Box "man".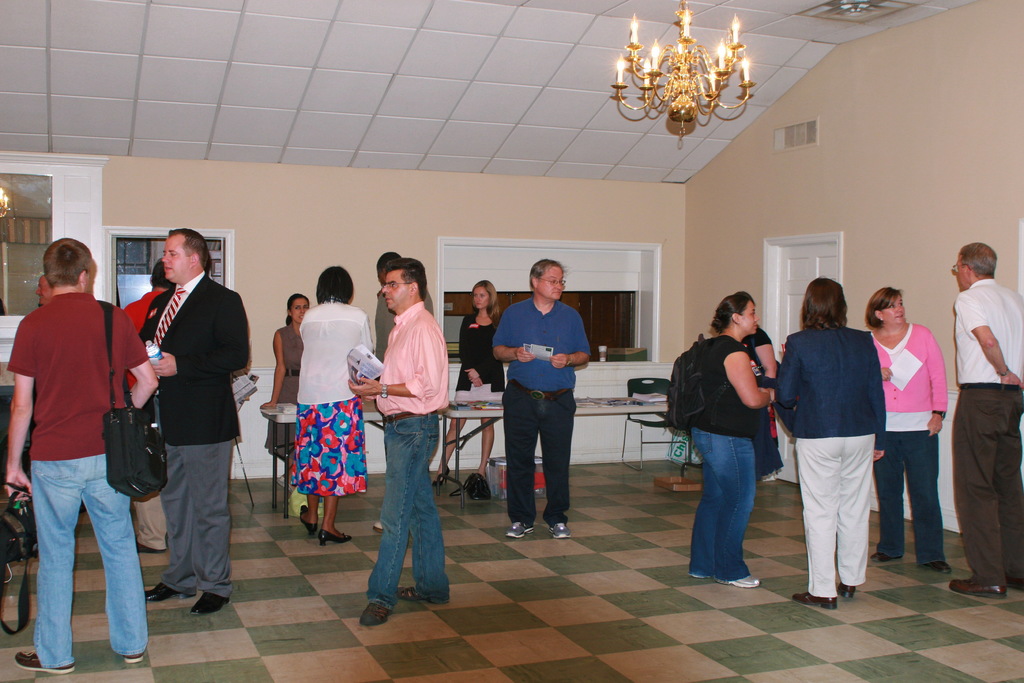
[120, 217, 253, 621].
